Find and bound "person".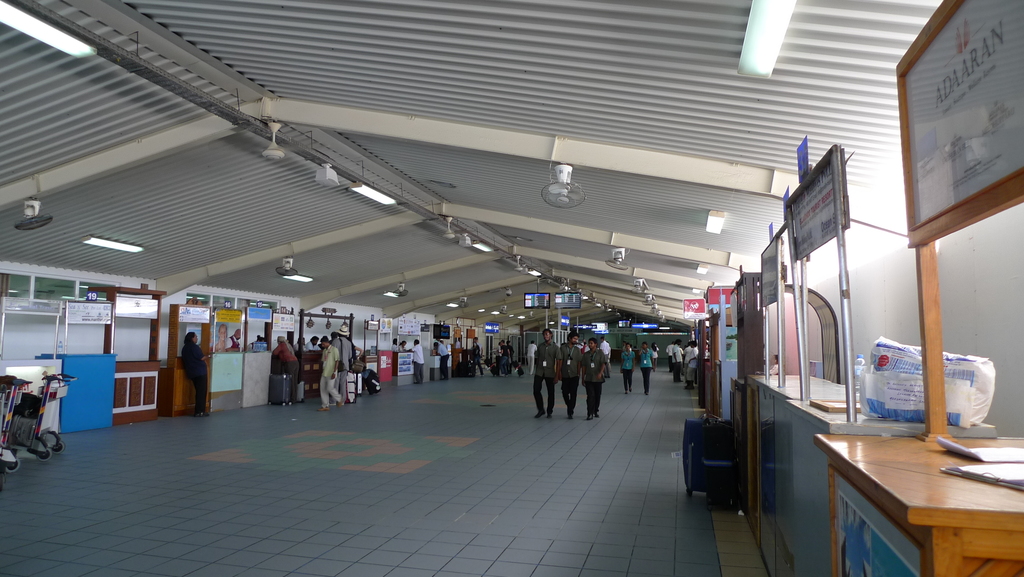
Bound: <region>463, 345, 482, 374</region>.
